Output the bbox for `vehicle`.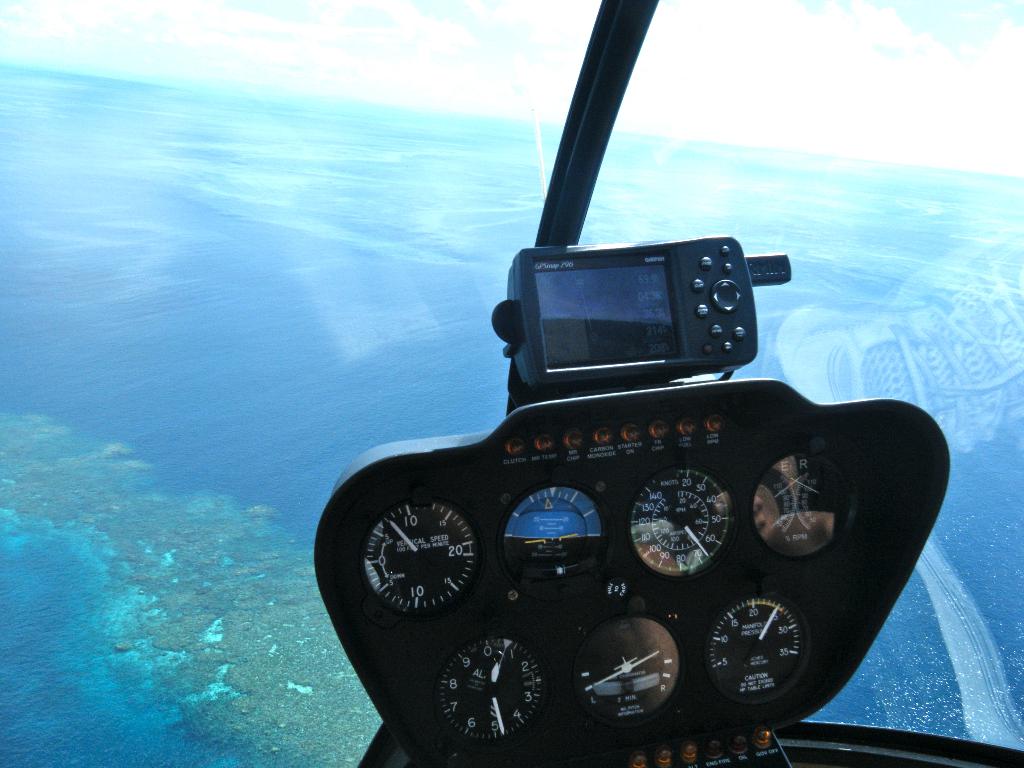
<region>307, 0, 1023, 767</region>.
